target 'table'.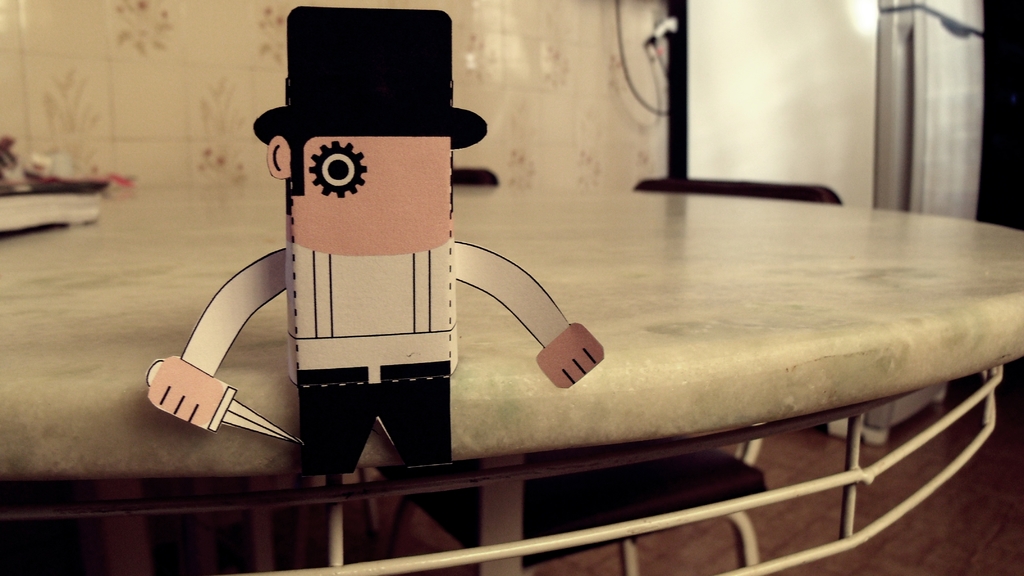
Target region: bbox=(0, 186, 1023, 575).
